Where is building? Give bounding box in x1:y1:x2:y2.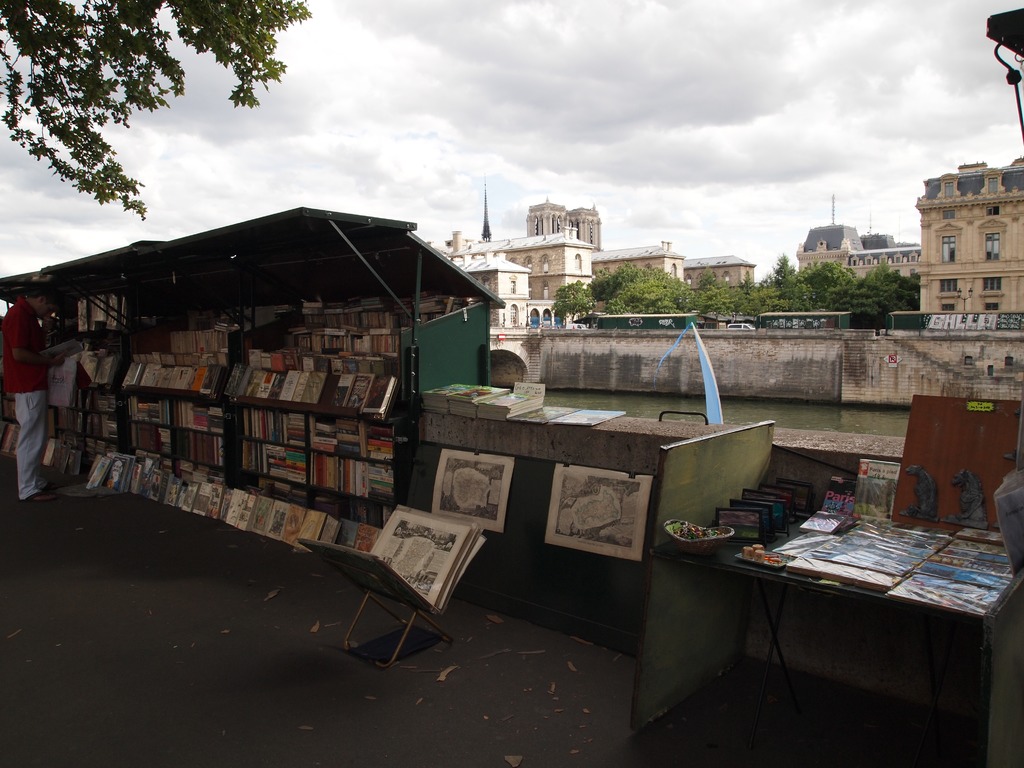
525:200:602:250.
